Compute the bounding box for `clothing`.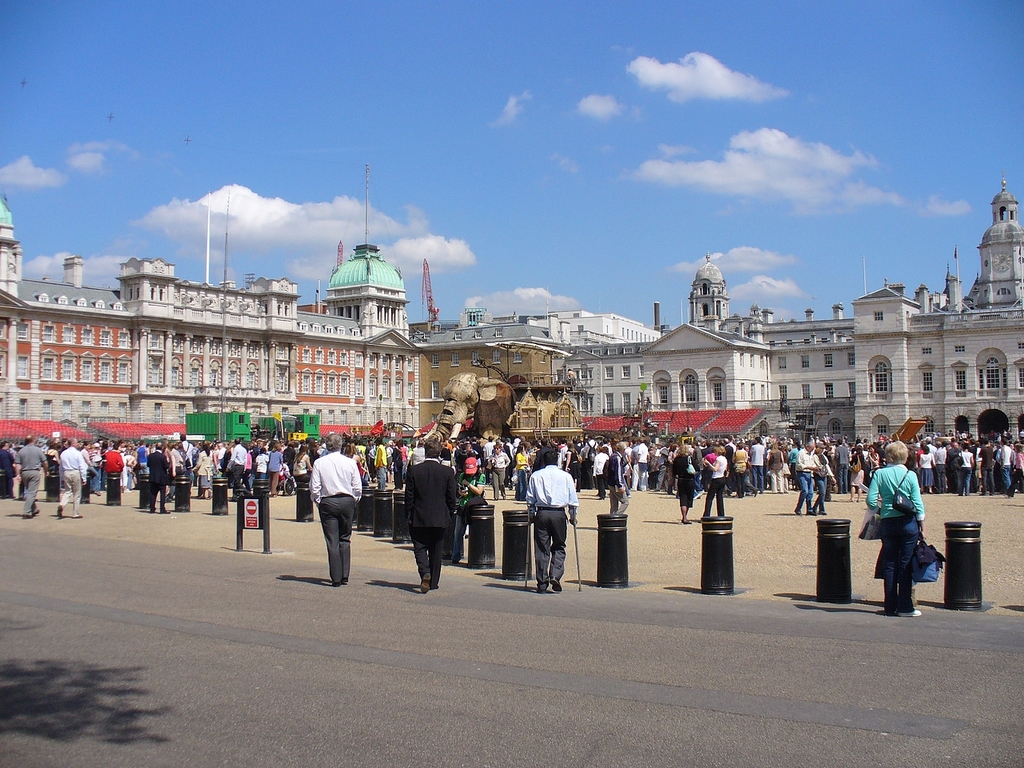
(x1=190, y1=447, x2=214, y2=485).
